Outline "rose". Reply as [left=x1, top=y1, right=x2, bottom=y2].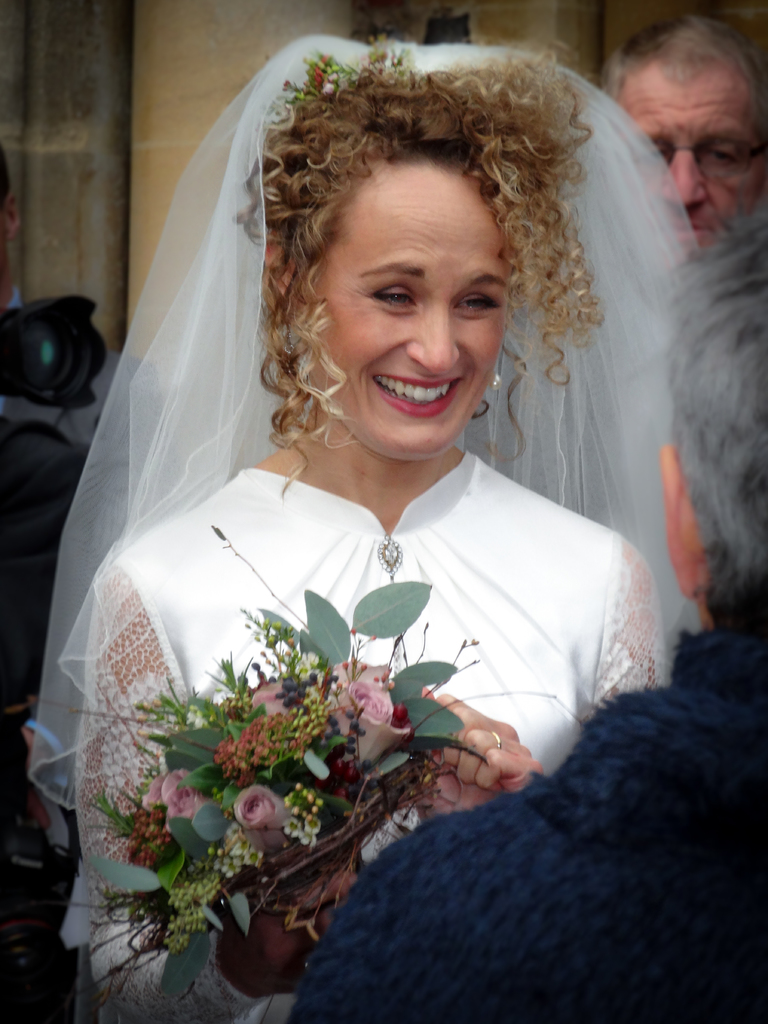
[left=136, top=774, right=165, bottom=815].
